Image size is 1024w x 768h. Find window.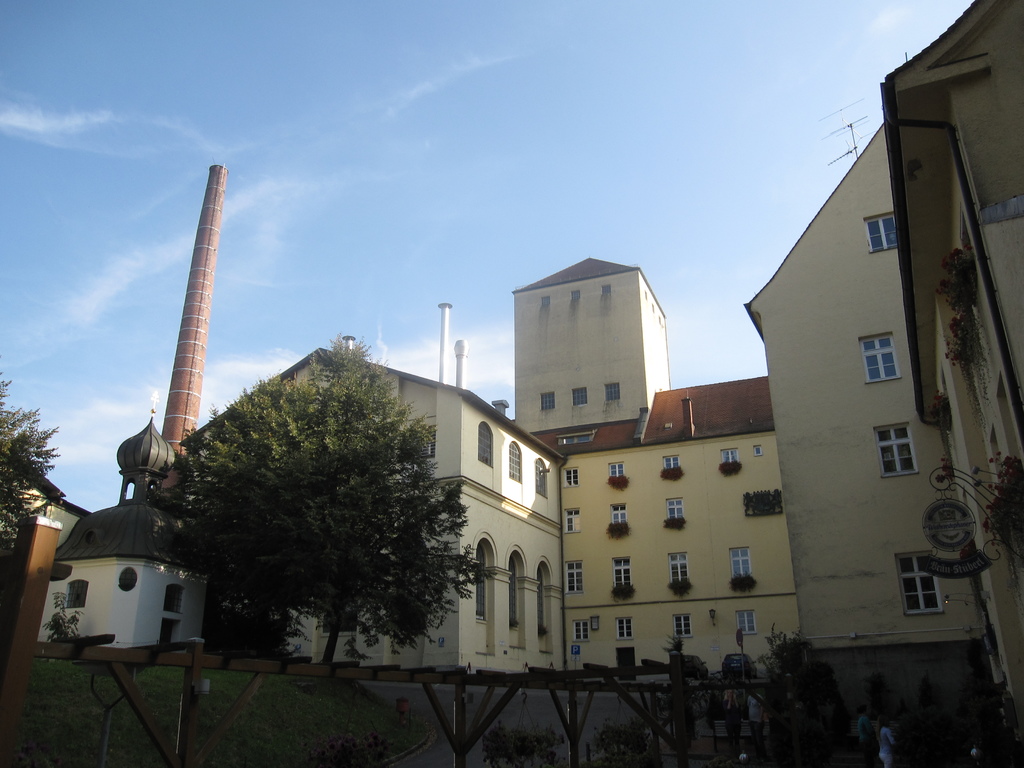
bbox=(166, 581, 182, 614).
